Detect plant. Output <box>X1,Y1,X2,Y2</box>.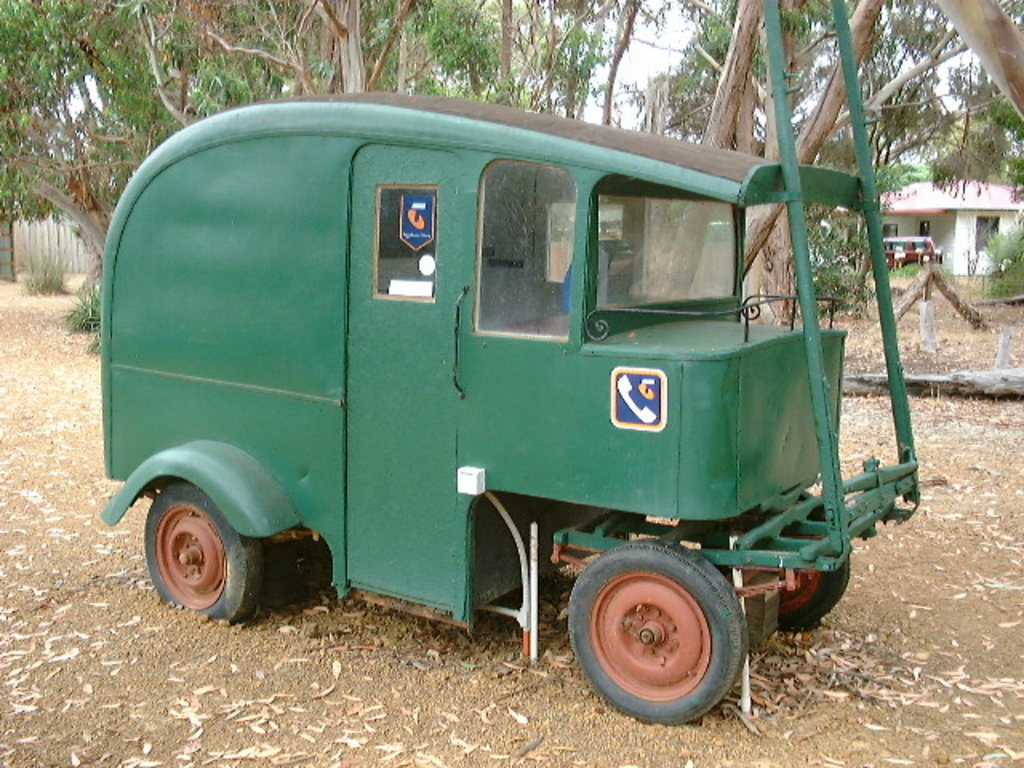
<box>982,219,1022,299</box>.
